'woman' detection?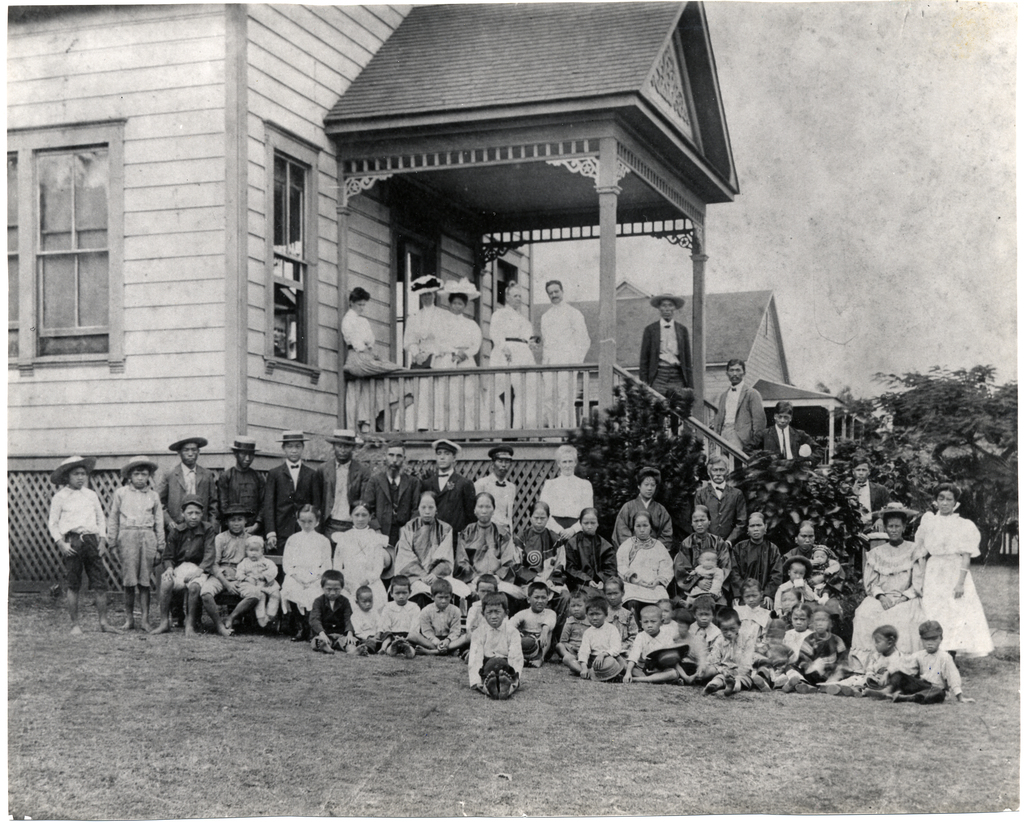
l=339, t=288, r=412, b=435
